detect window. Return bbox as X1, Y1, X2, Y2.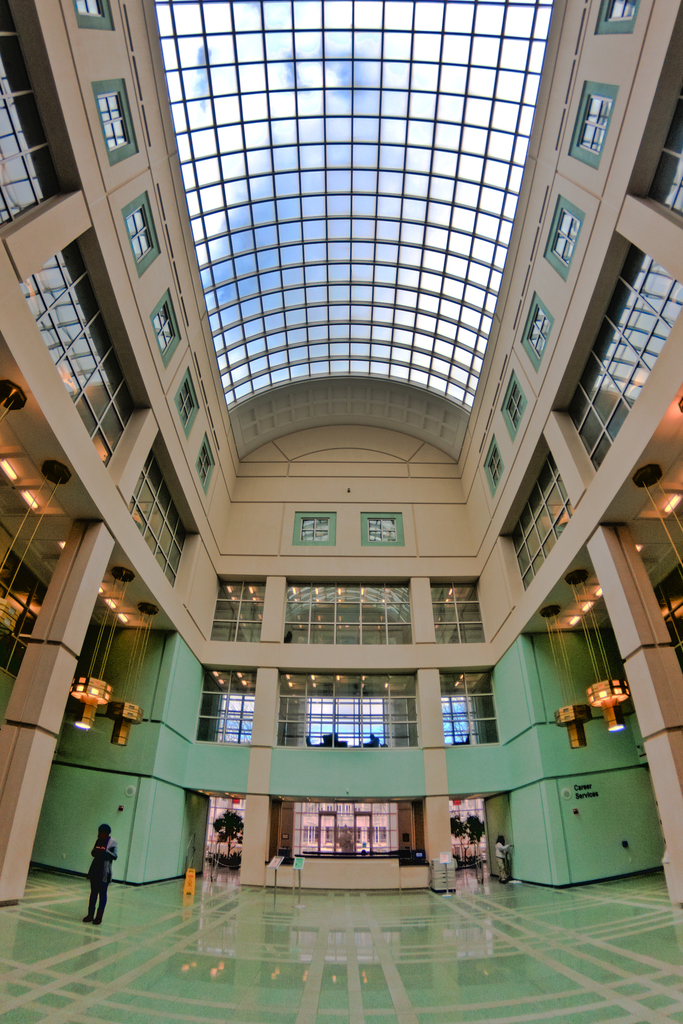
126, 209, 152, 259.
